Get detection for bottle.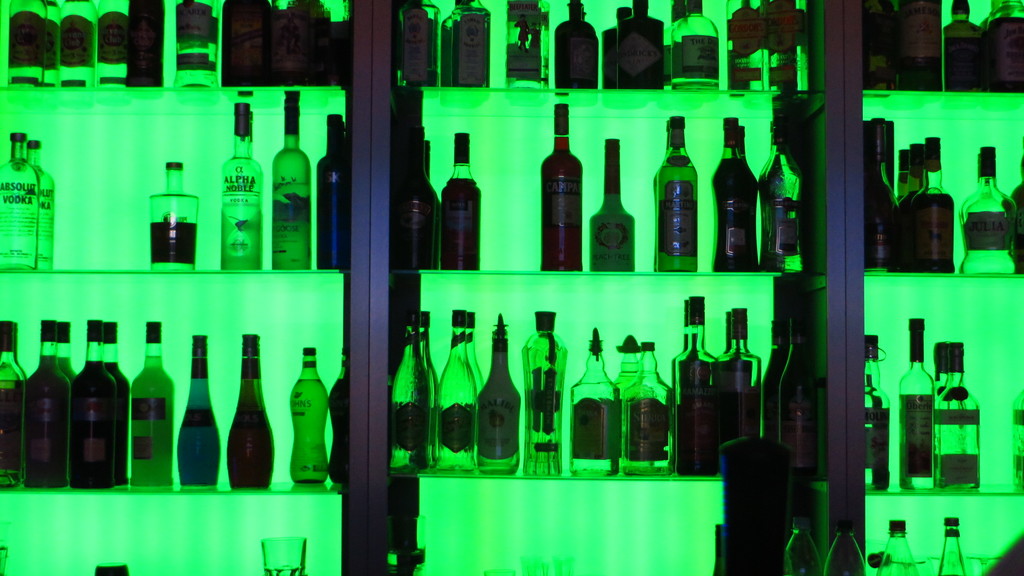
Detection: <region>56, 318, 73, 383</region>.
